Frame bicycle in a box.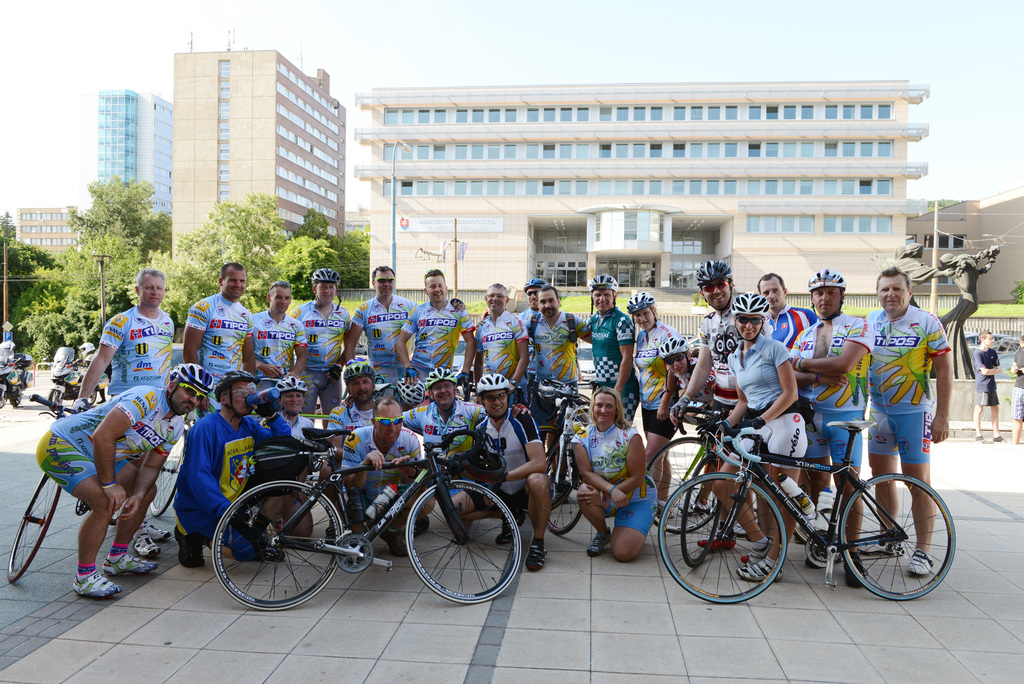
pyautogui.locateOnScreen(210, 421, 525, 615).
